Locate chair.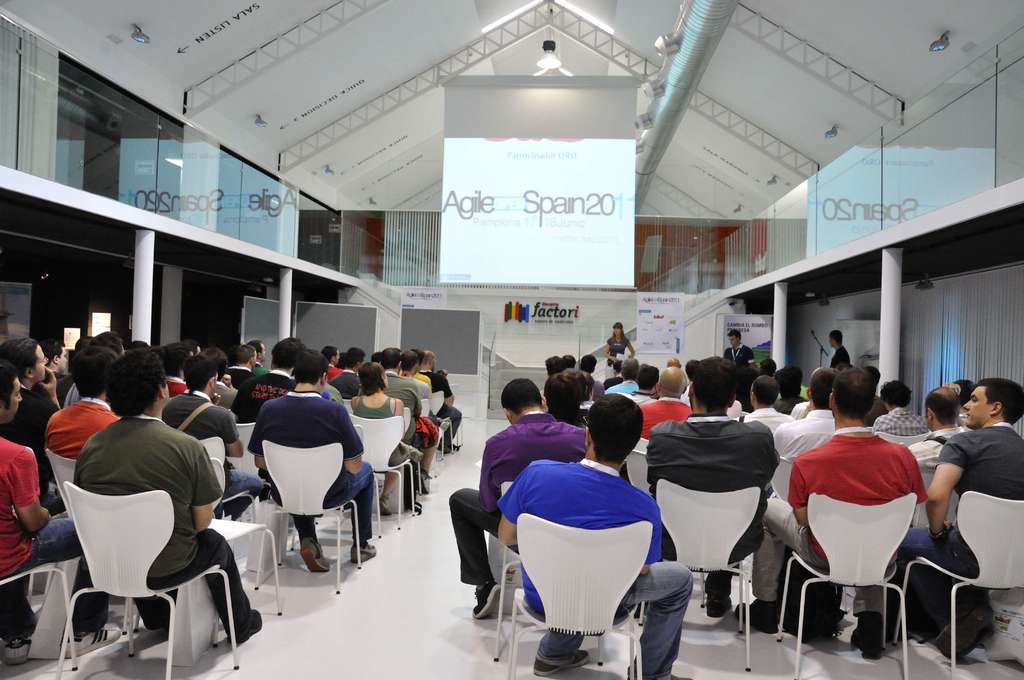
Bounding box: detection(897, 490, 1023, 679).
